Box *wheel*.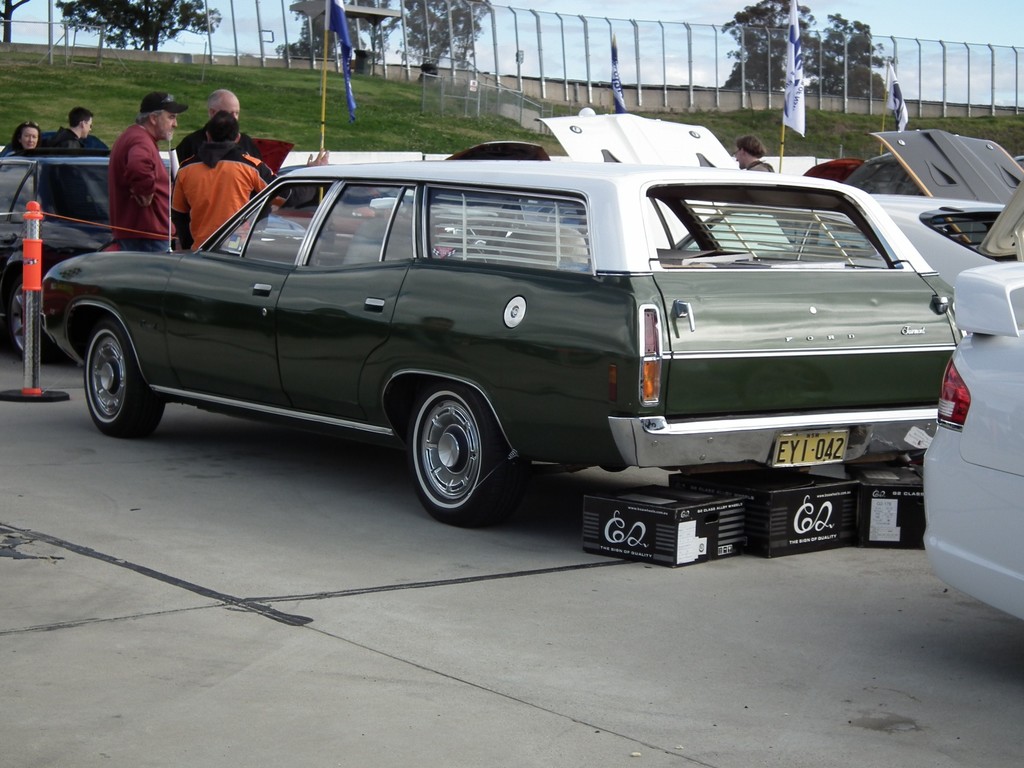
<bbox>0, 263, 70, 365</bbox>.
